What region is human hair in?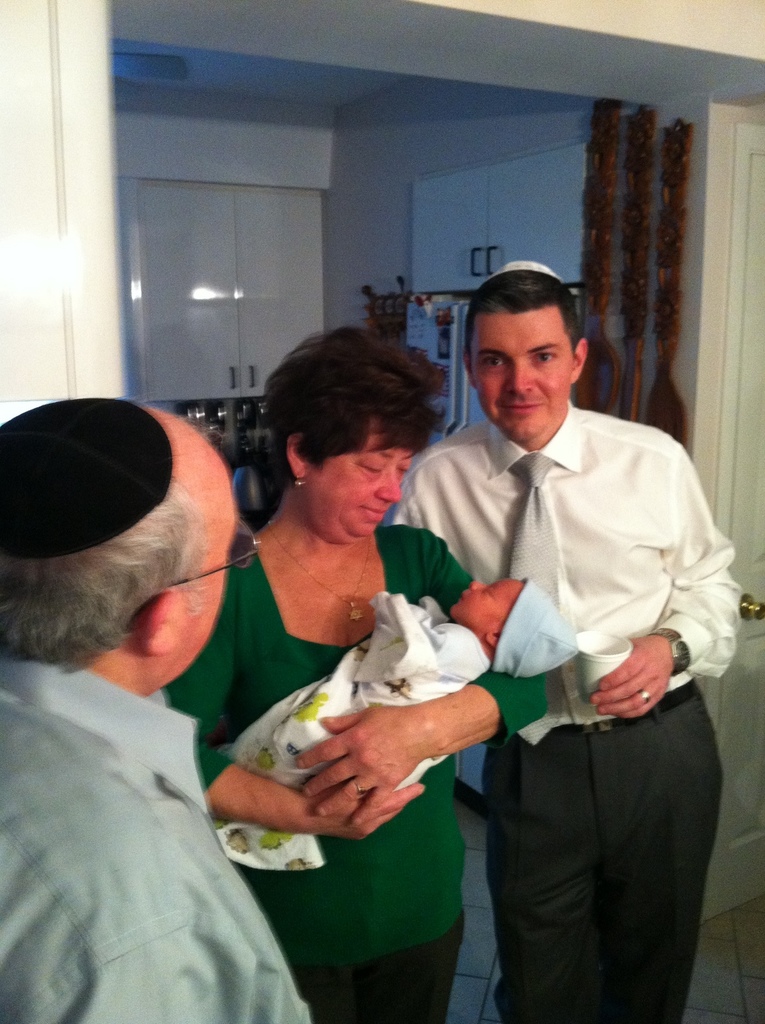
x1=247, y1=318, x2=437, y2=506.
